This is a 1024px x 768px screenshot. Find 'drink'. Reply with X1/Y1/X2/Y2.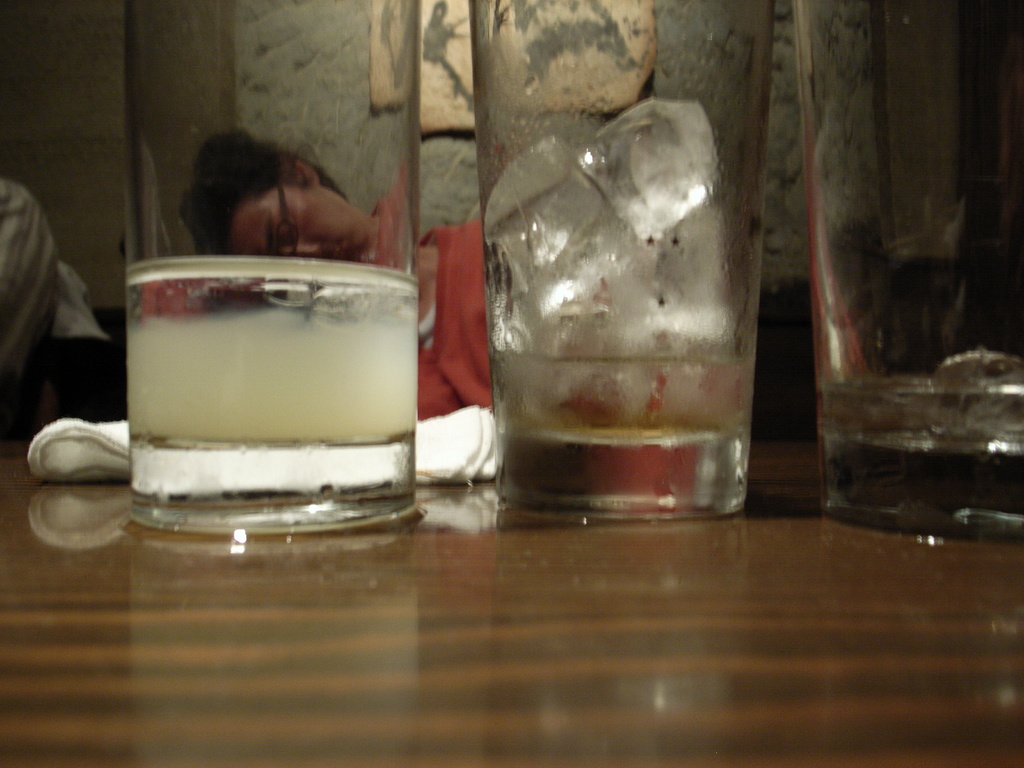
821/348/1022/452.
